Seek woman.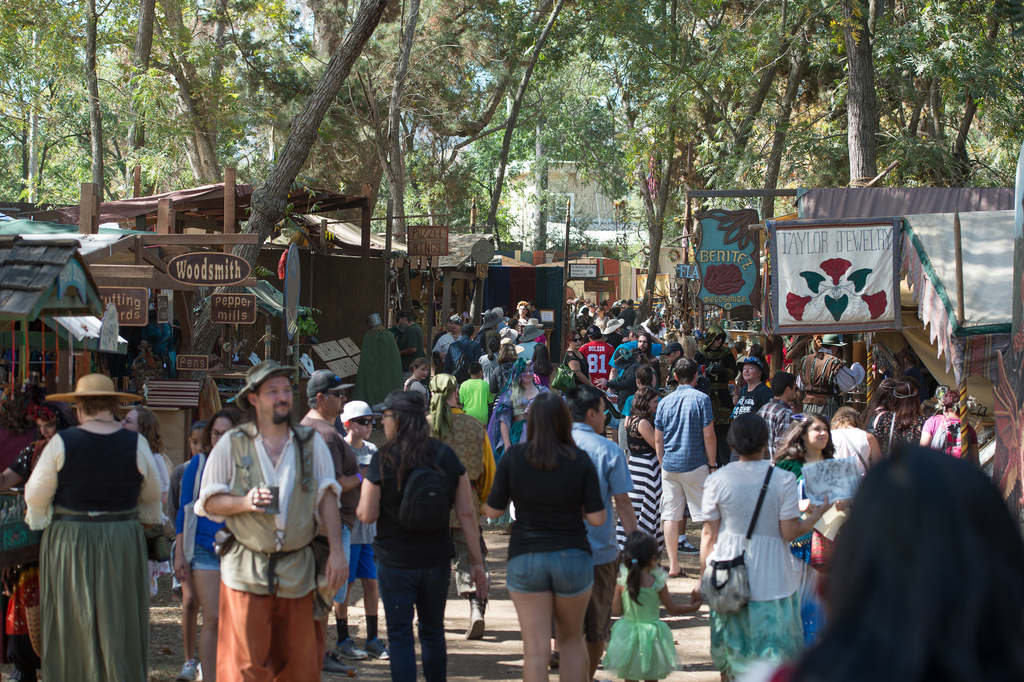
<bbox>0, 398, 76, 656</bbox>.
